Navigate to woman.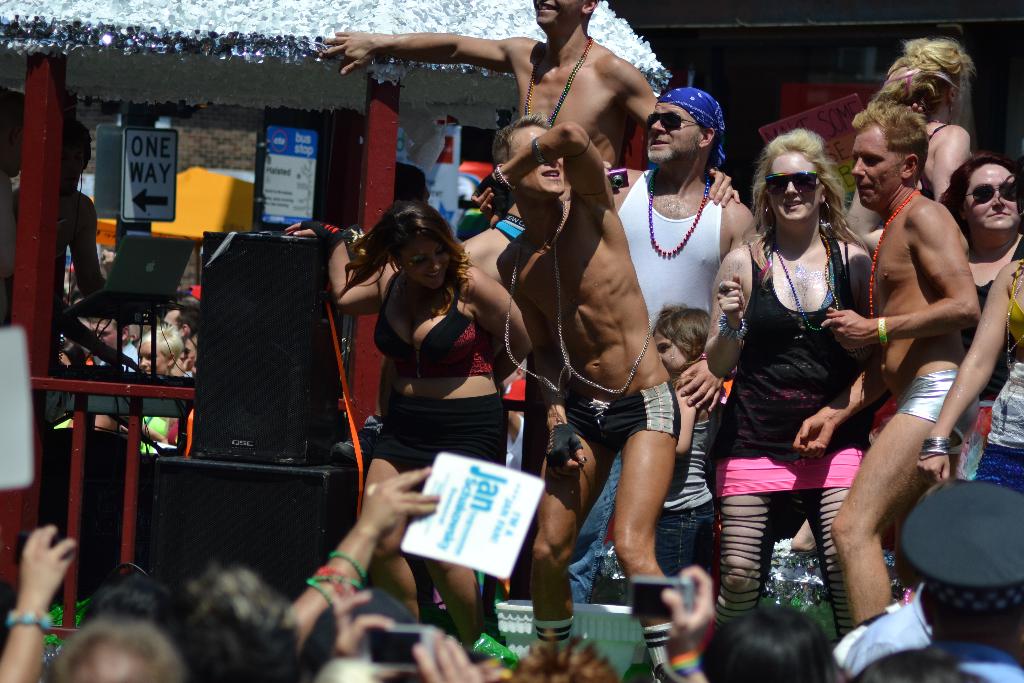
Navigation target: select_region(337, 188, 529, 554).
